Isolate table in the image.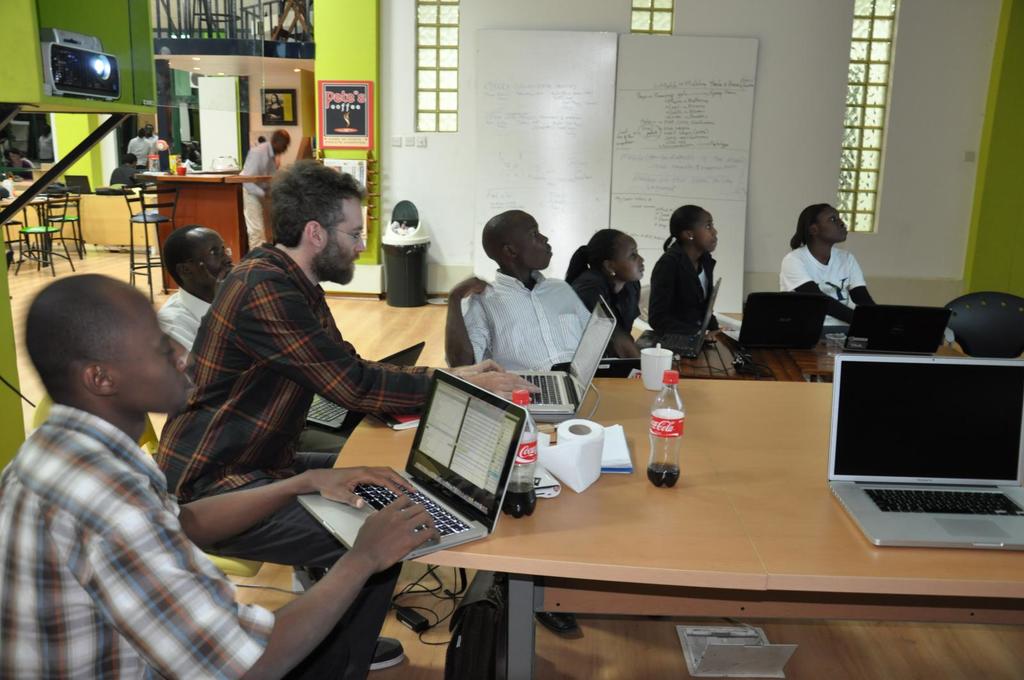
Isolated region: 0 193 83 264.
